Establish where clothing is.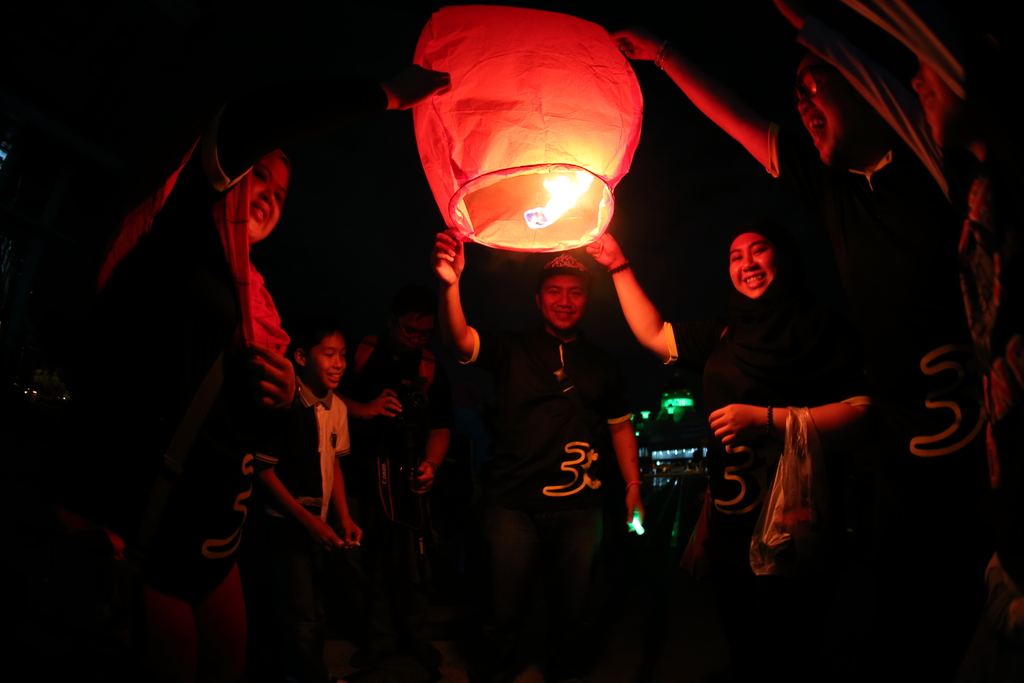
Established at detection(456, 315, 630, 682).
